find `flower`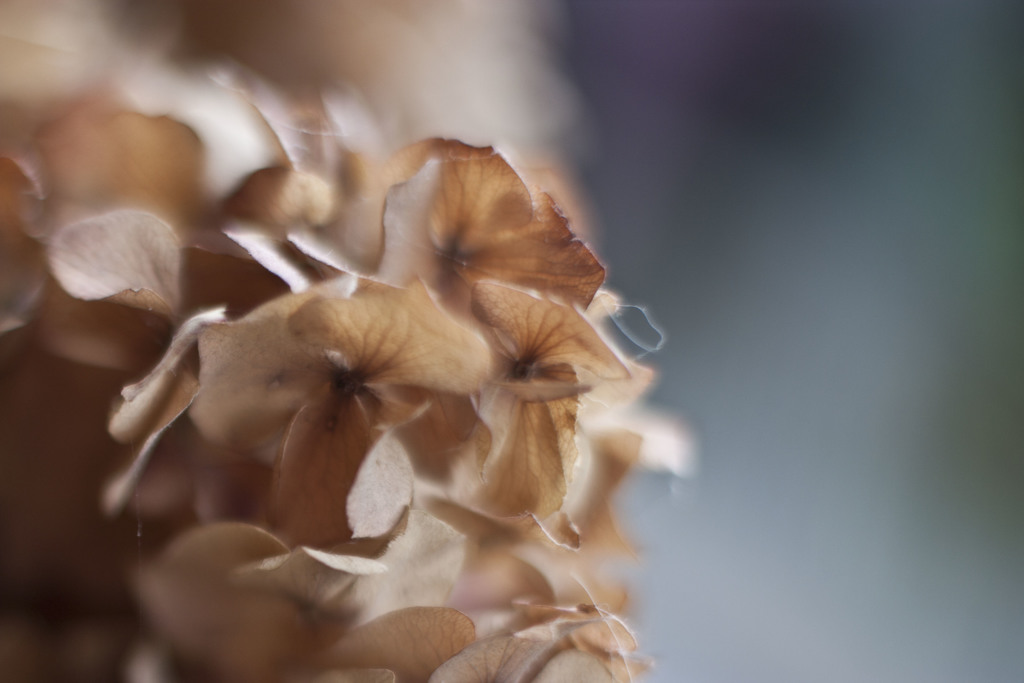
crop(191, 265, 493, 559)
